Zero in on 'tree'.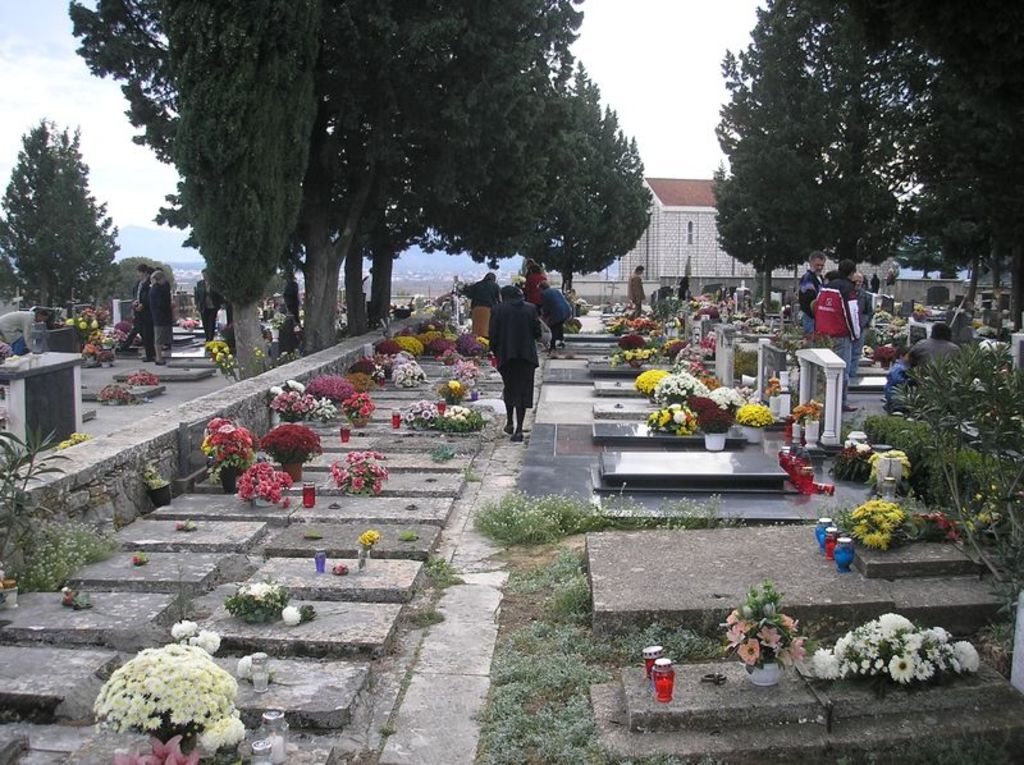
Zeroed in: (left=73, top=0, right=406, bottom=357).
